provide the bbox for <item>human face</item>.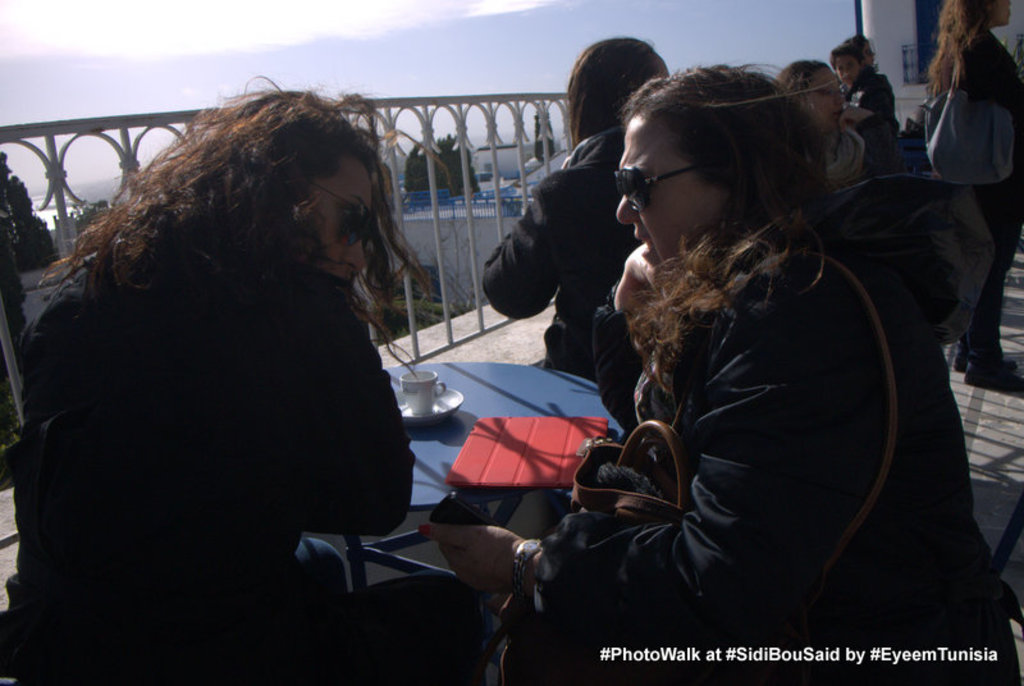
[312,156,374,297].
